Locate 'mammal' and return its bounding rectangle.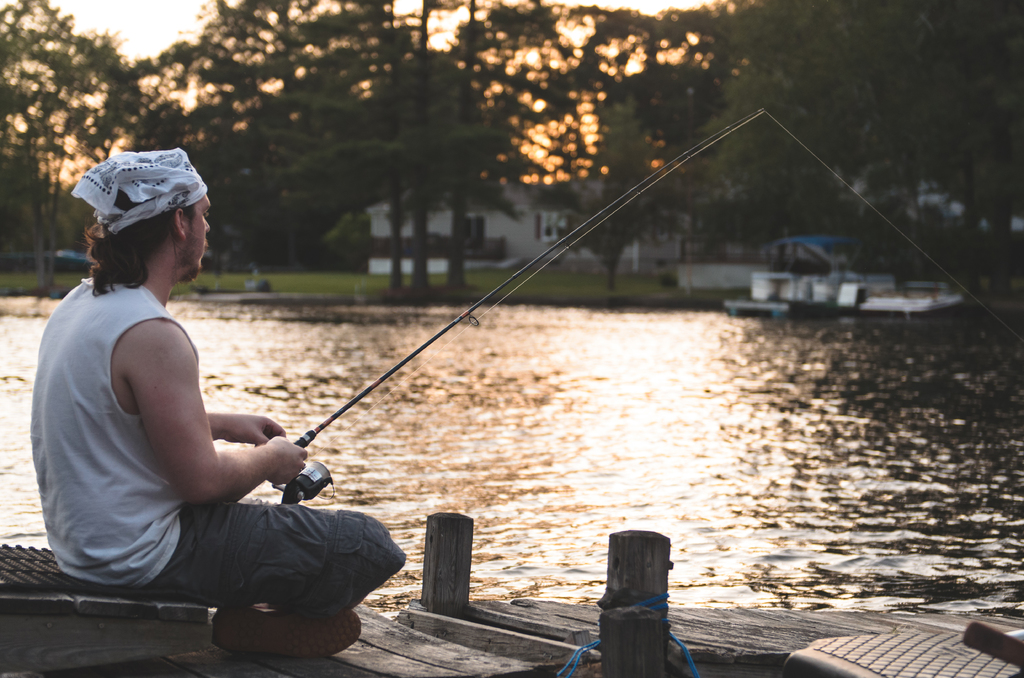
[38, 143, 404, 654].
